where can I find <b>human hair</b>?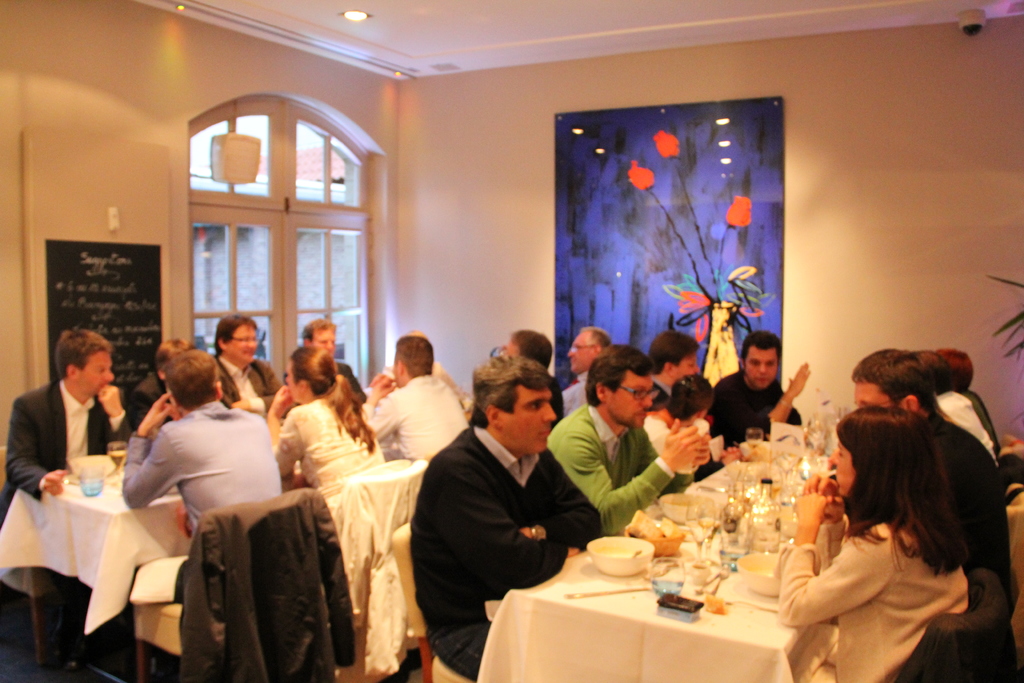
You can find it at <region>396, 336, 438, 378</region>.
